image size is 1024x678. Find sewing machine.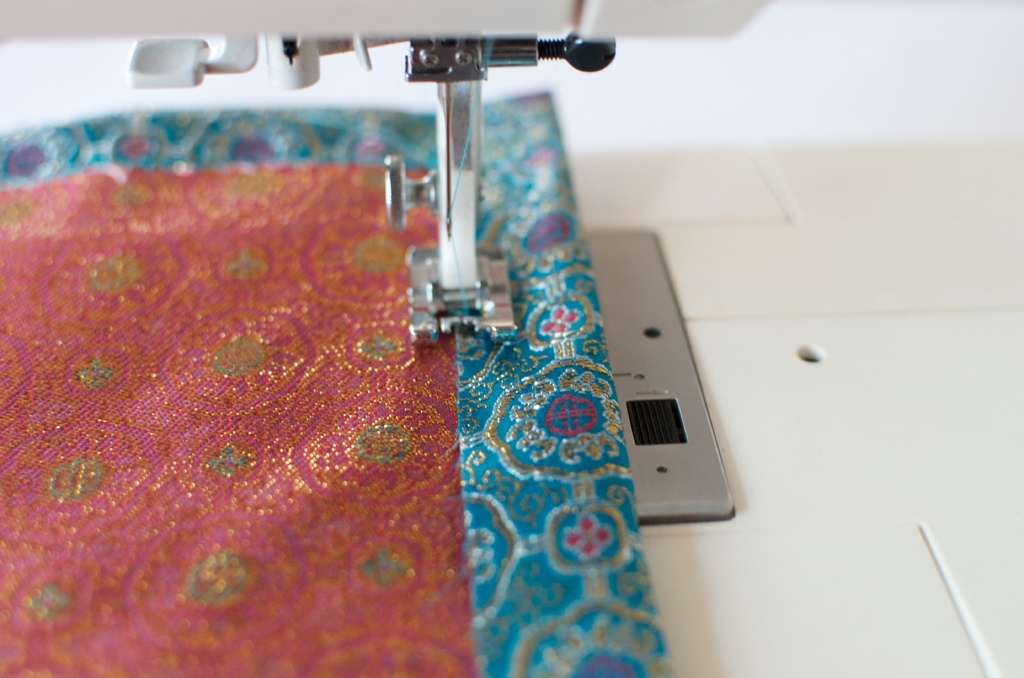
0/0/1023/677.
